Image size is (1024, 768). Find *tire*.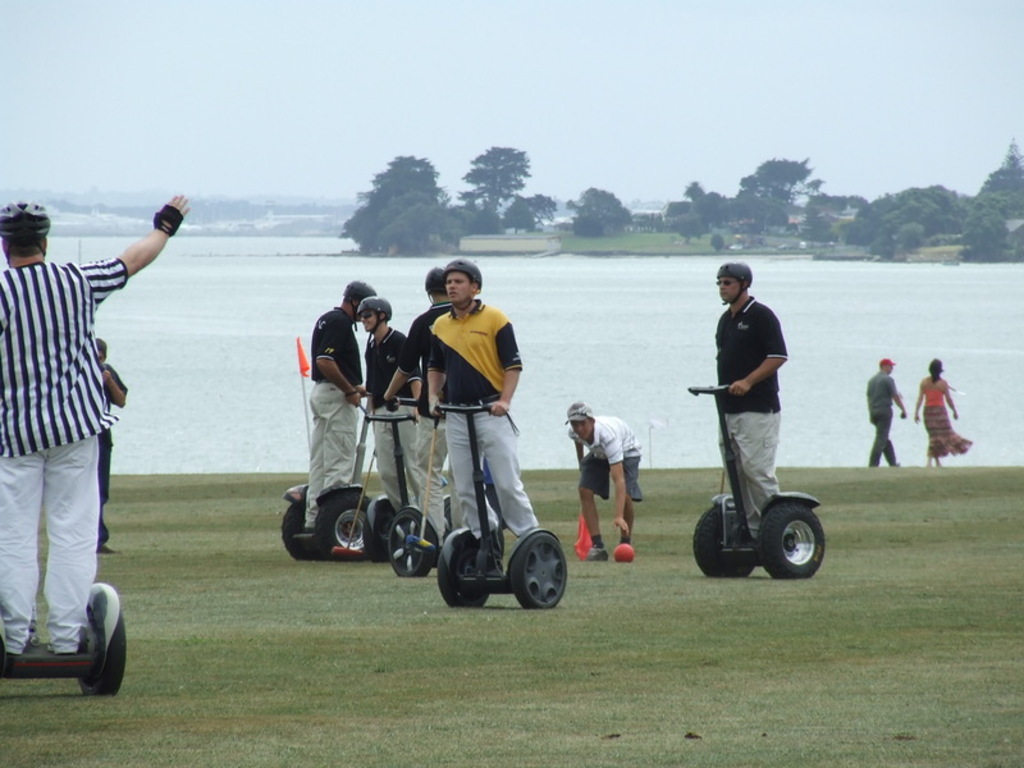
[x1=686, y1=500, x2=767, y2=584].
